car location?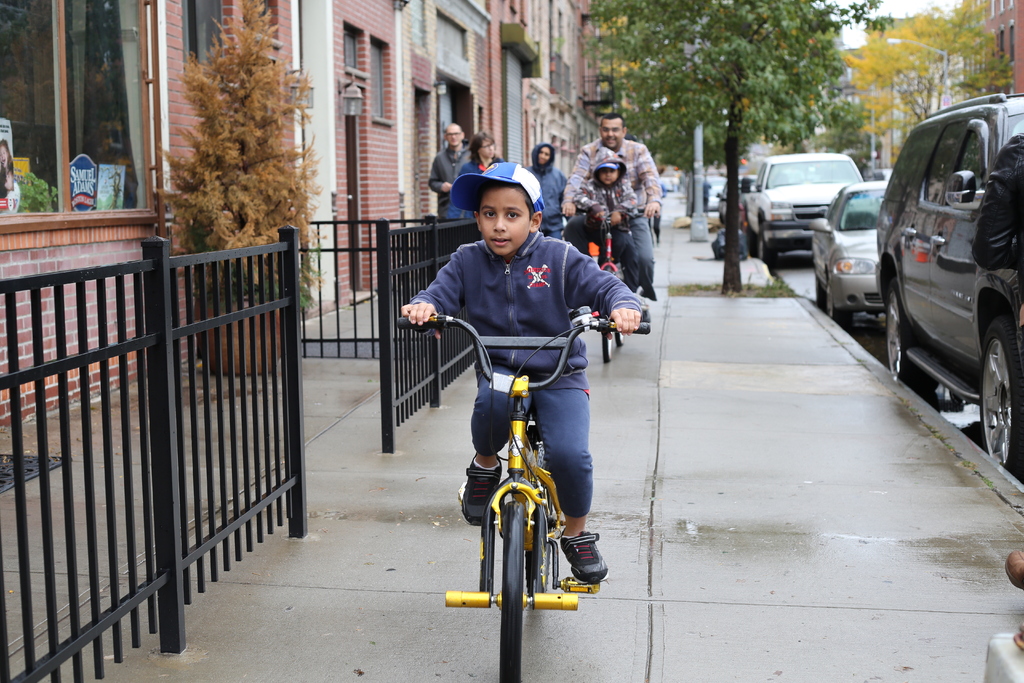
select_region(876, 92, 1023, 481)
